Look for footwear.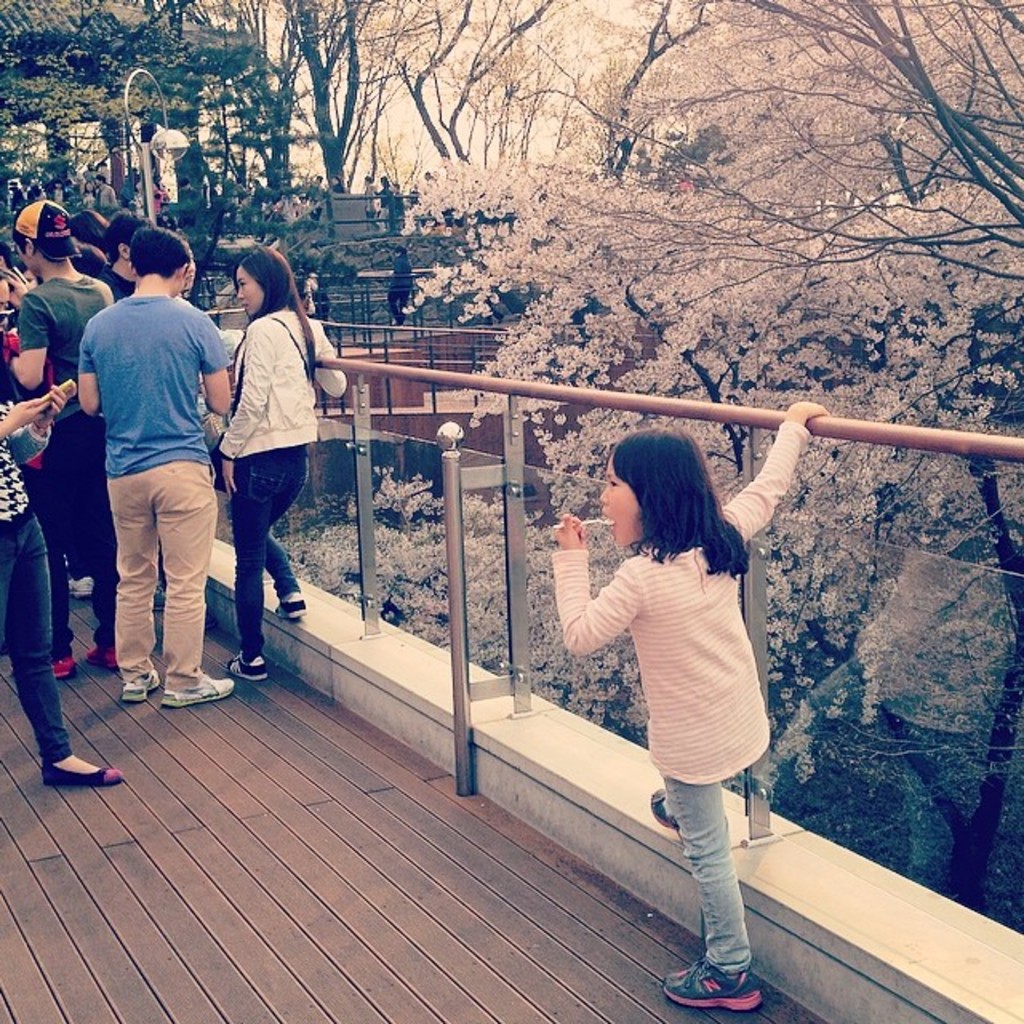
Found: 53,656,69,674.
